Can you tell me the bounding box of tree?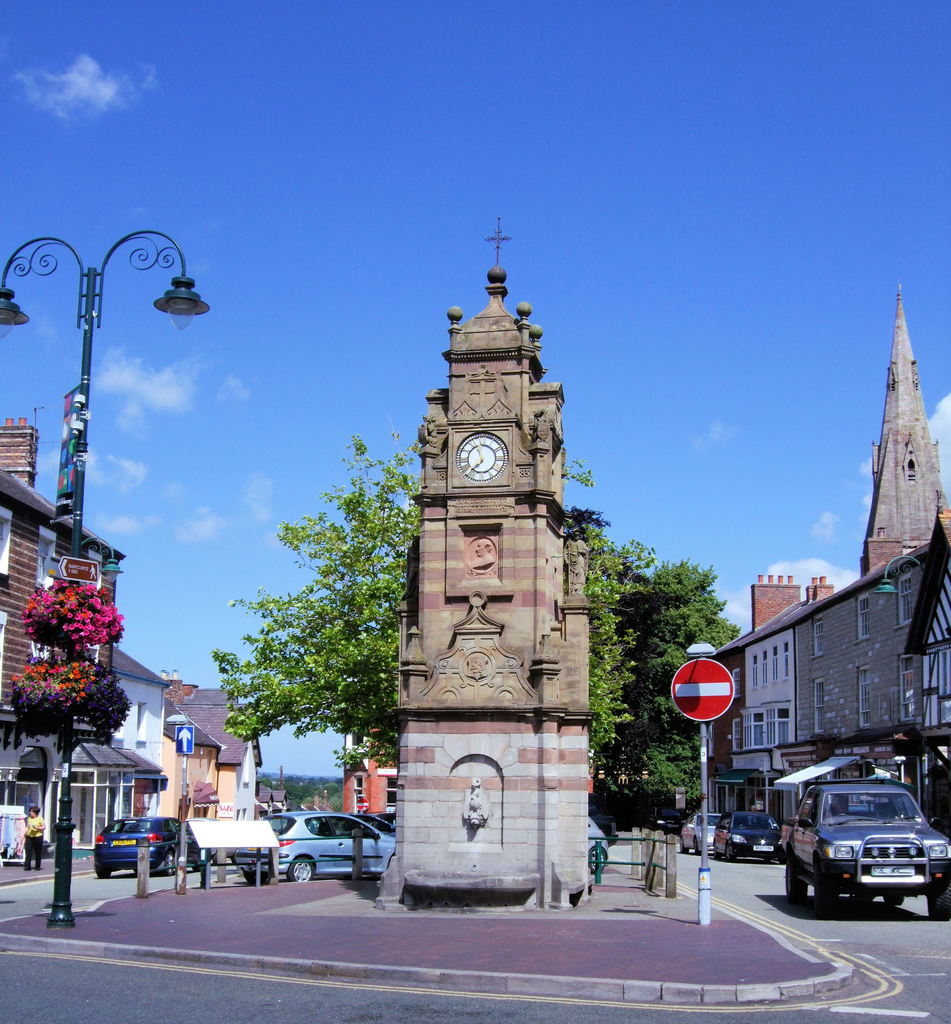
<bbox>595, 558, 749, 826</bbox>.
